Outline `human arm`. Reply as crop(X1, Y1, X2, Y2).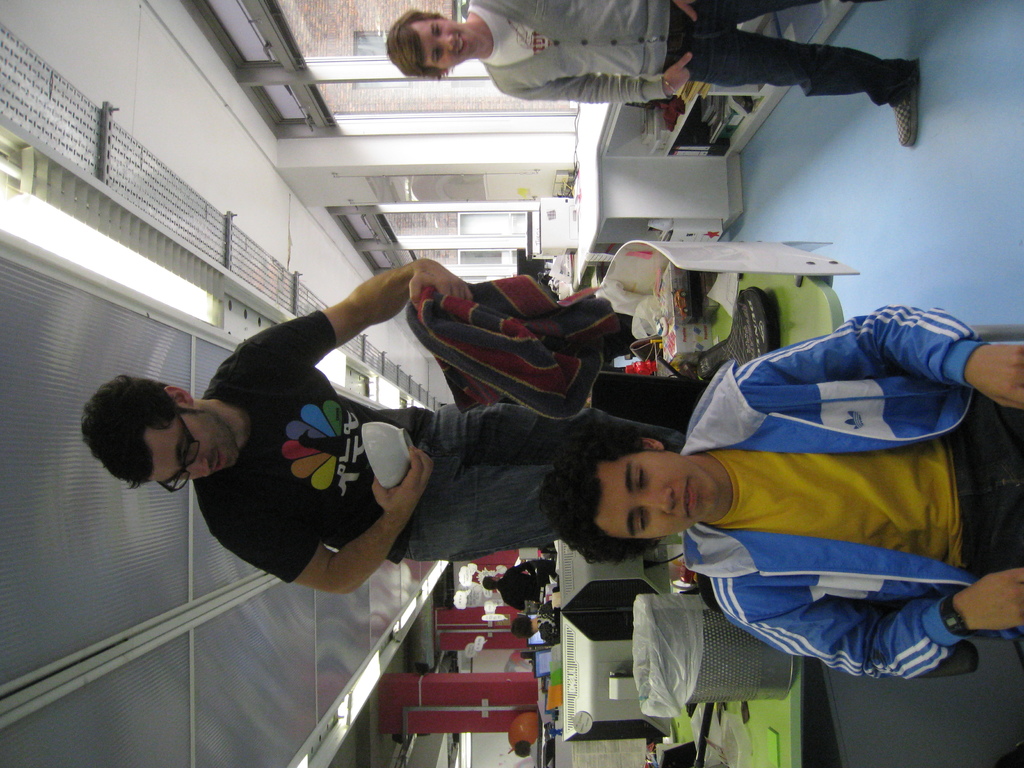
crop(504, 596, 528, 613).
